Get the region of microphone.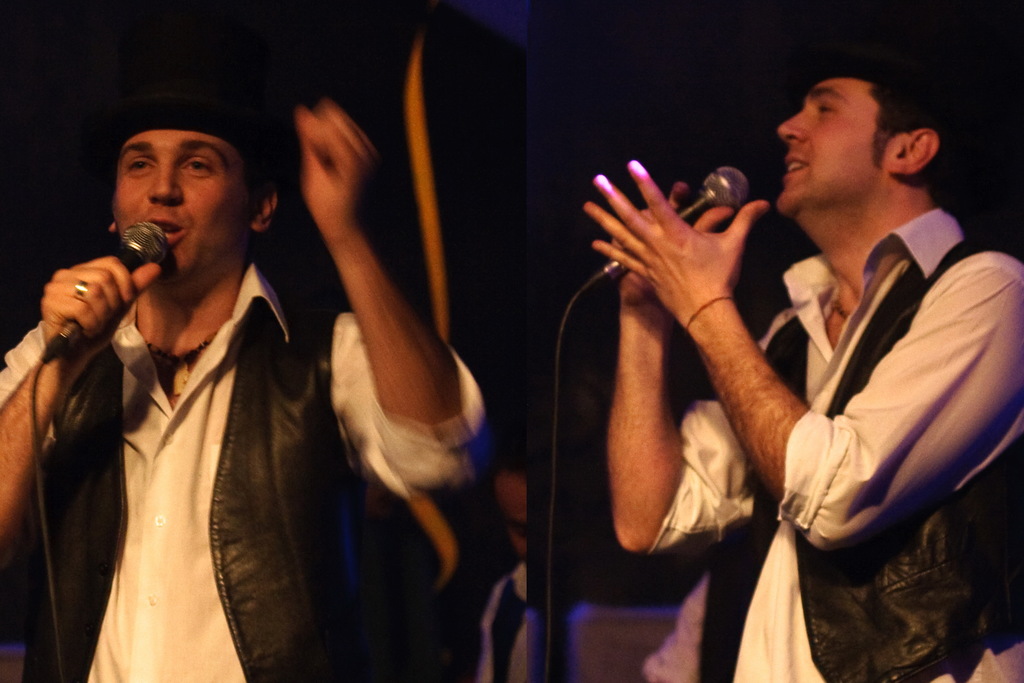
598, 167, 749, 272.
